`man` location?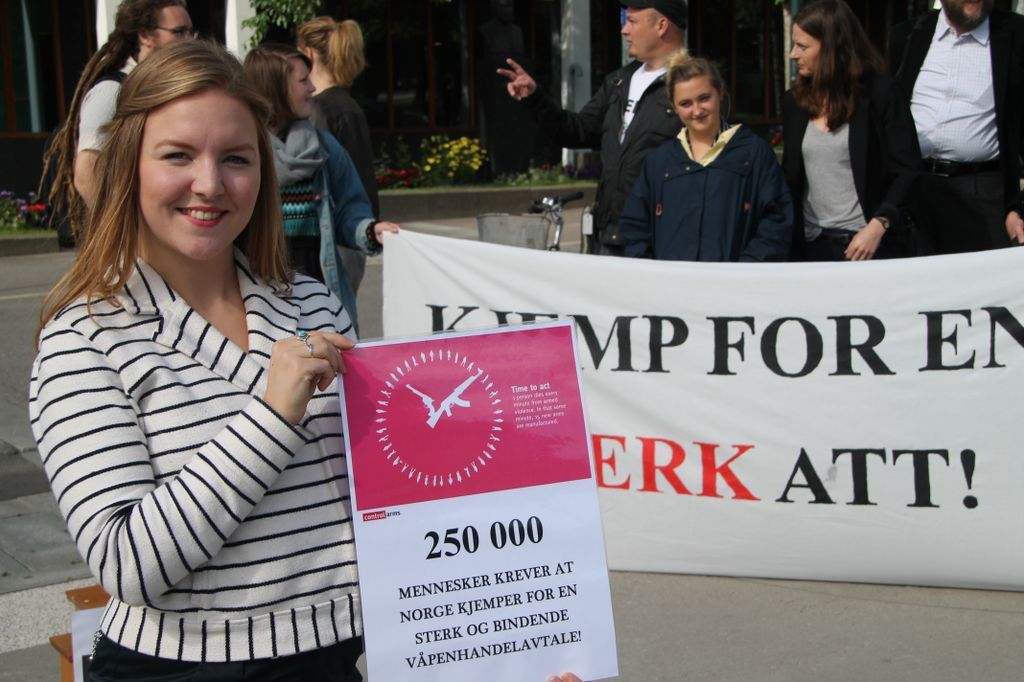
(39,0,201,248)
